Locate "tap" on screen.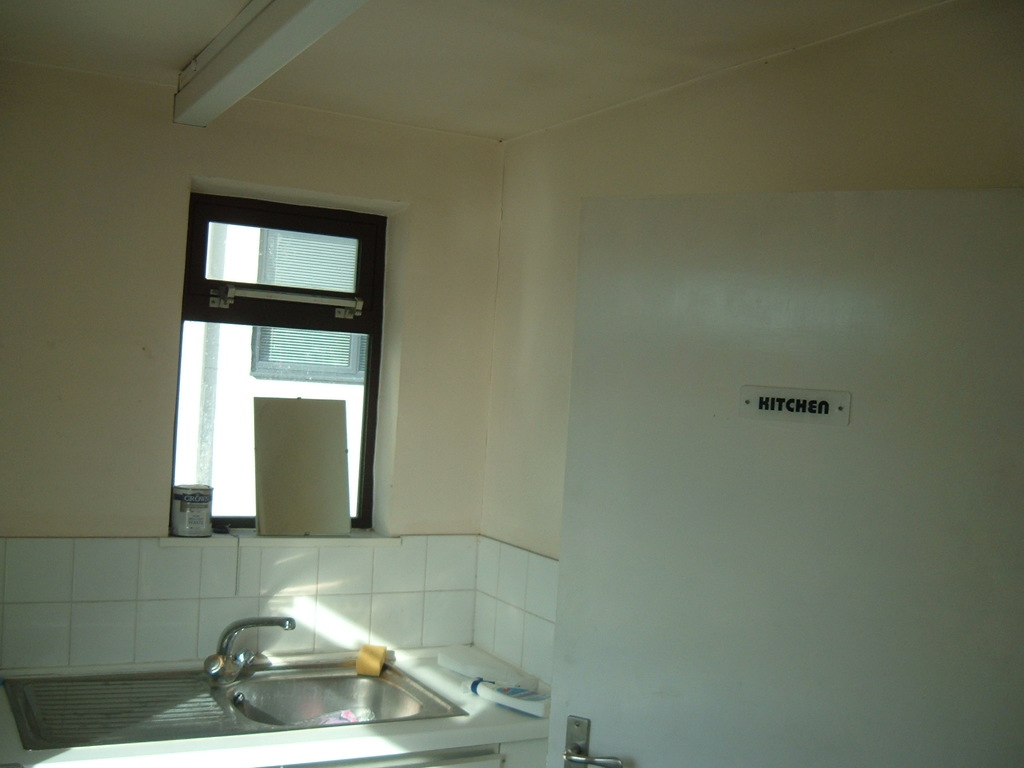
On screen at Rect(203, 616, 292, 679).
